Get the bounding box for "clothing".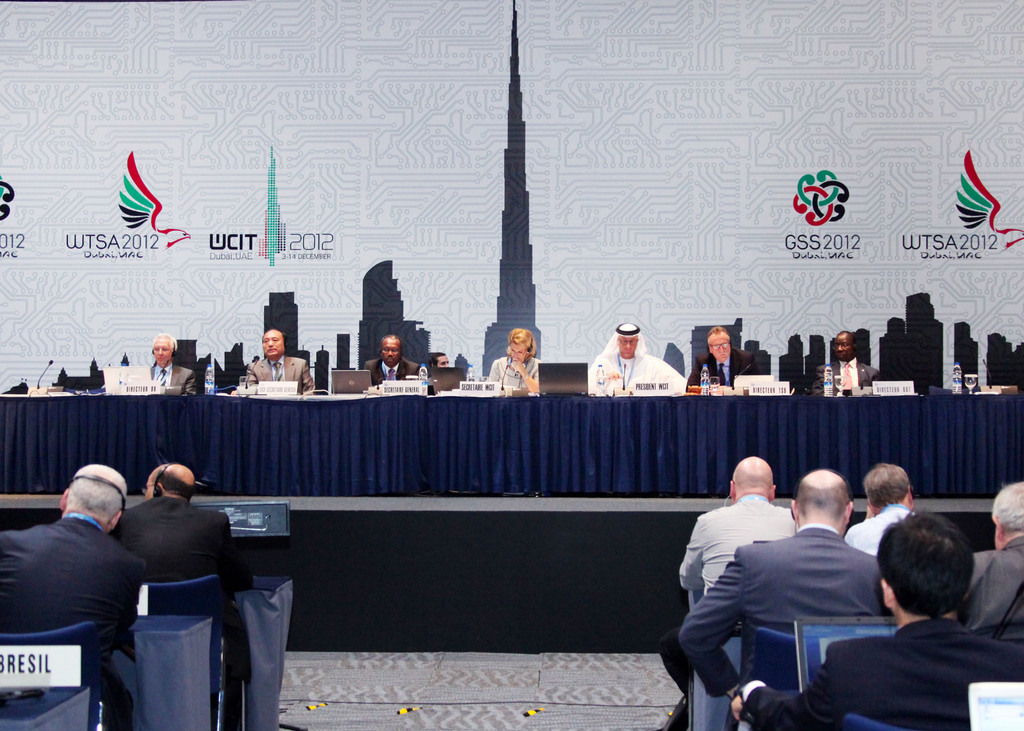
0/515/145/728.
